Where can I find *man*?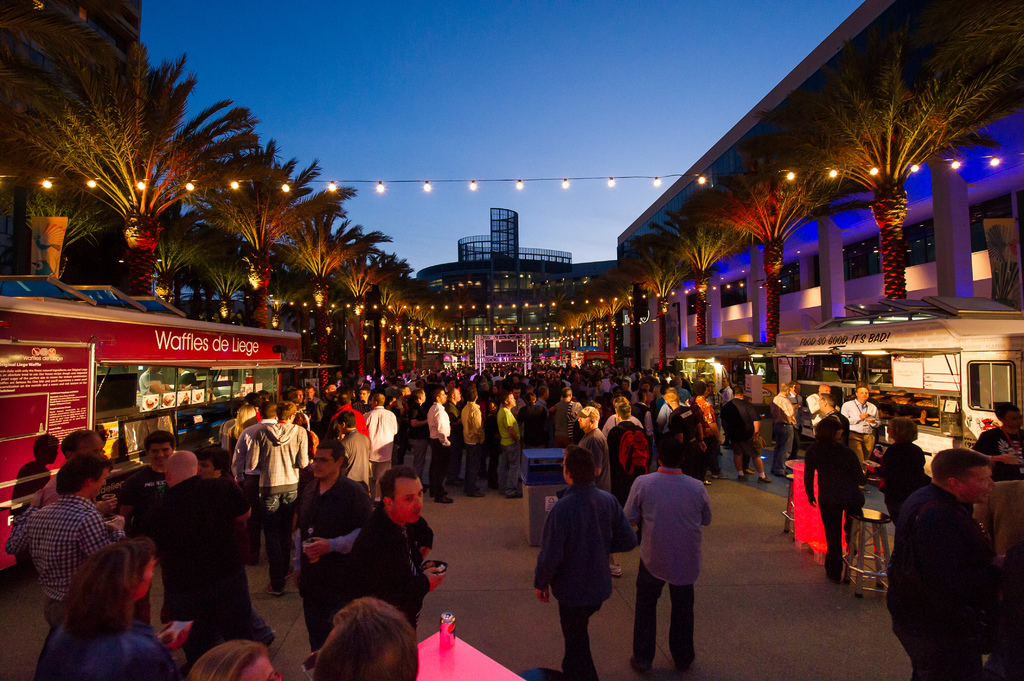
You can find it at left=303, top=384, right=331, bottom=437.
